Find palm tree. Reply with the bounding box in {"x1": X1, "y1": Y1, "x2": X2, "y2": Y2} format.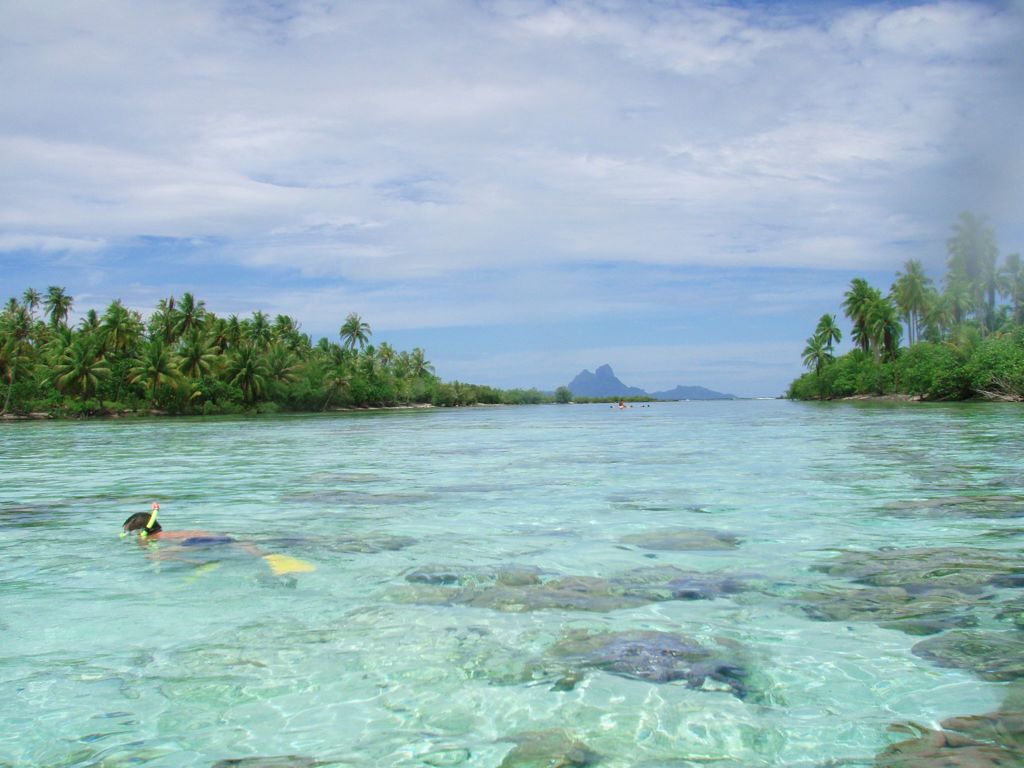
{"x1": 845, "y1": 273, "x2": 870, "y2": 362}.
